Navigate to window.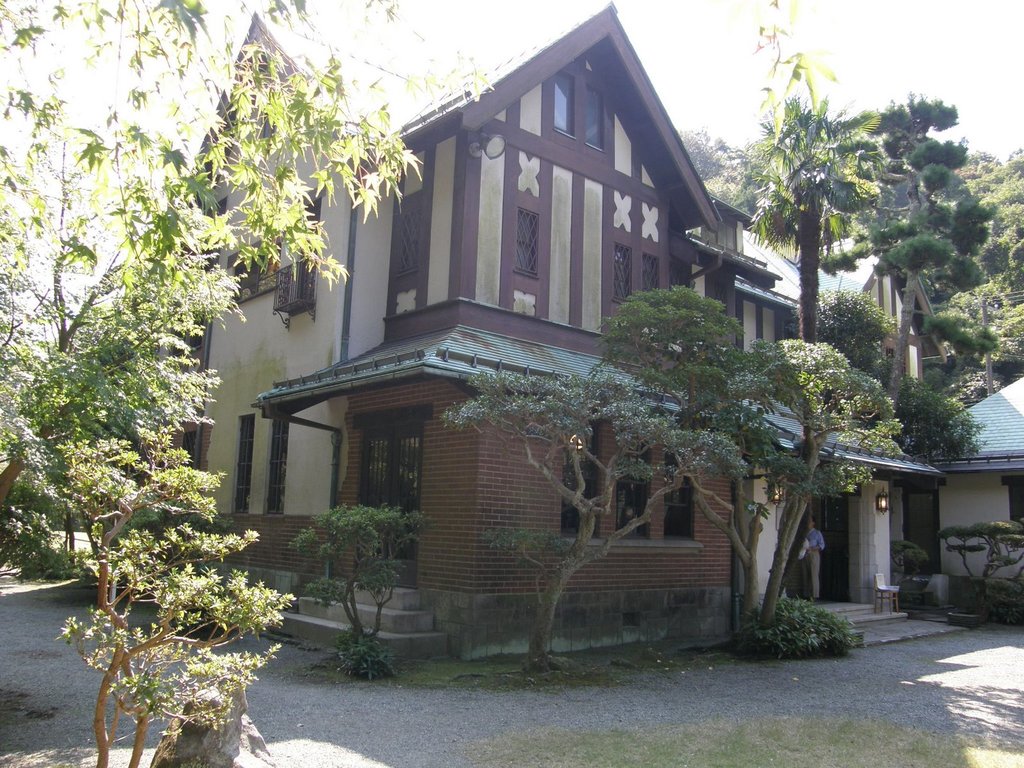
Navigation target: left=646, top=258, right=661, bottom=294.
